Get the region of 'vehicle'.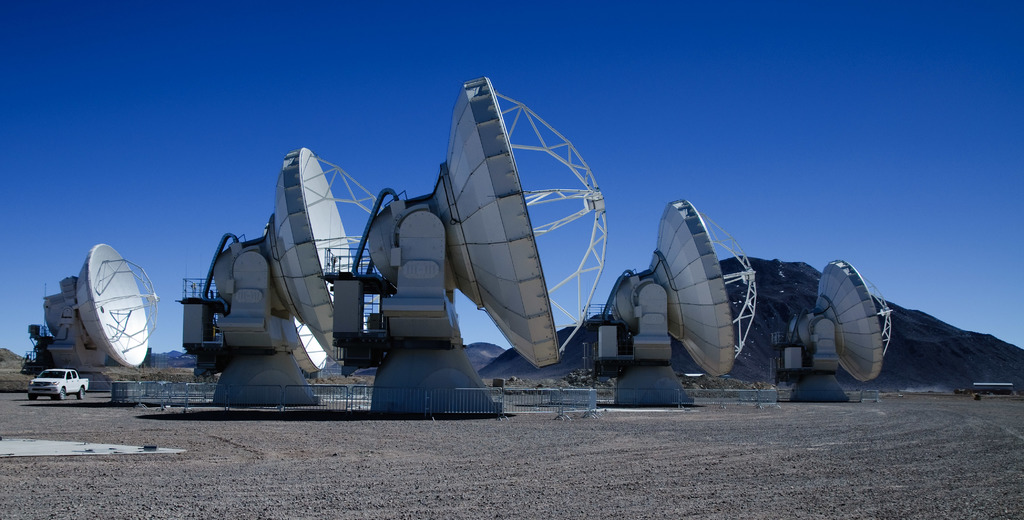
<box>22,364,86,404</box>.
